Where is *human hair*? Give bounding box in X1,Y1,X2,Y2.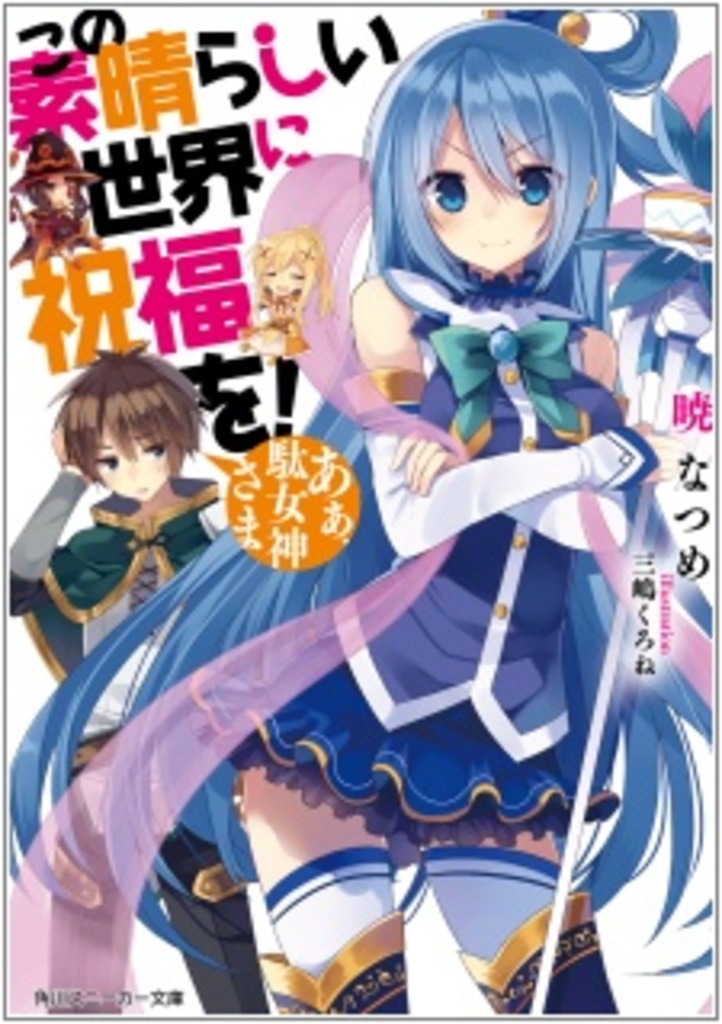
42,340,209,494.
